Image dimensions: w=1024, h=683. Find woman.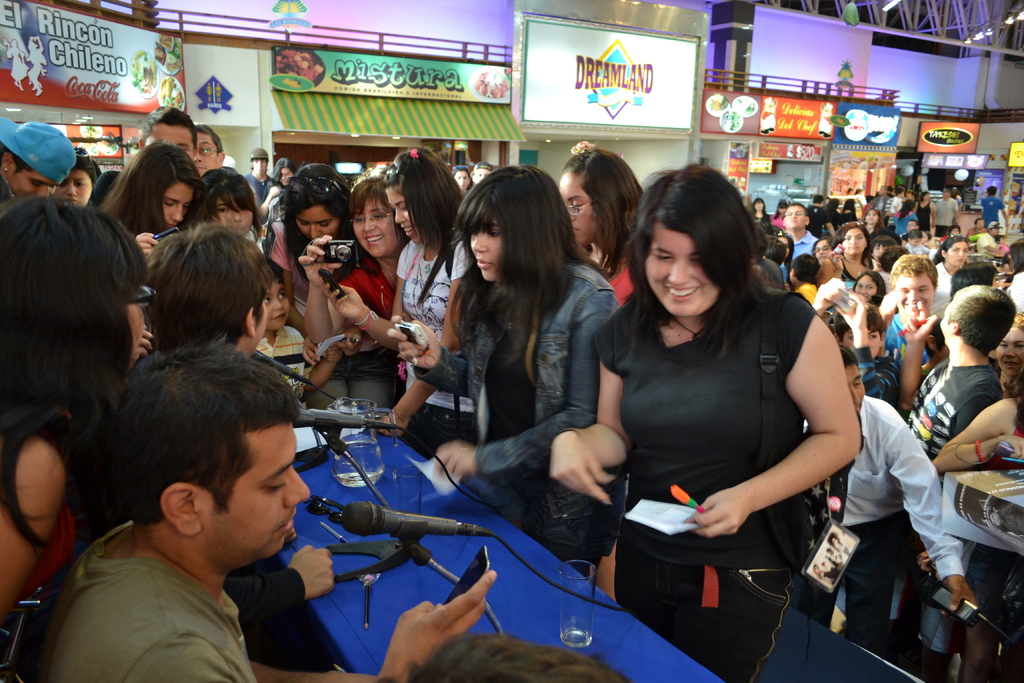
pyautogui.locateOnScreen(593, 156, 855, 668).
